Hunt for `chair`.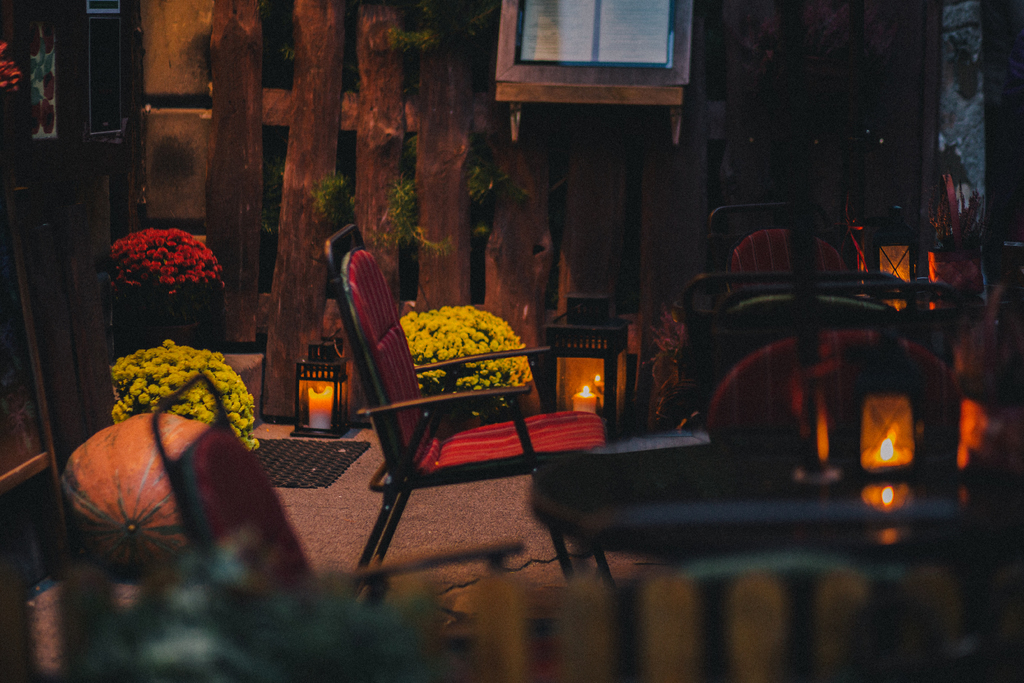
Hunted down at box=[671, 272, 965, 426].
